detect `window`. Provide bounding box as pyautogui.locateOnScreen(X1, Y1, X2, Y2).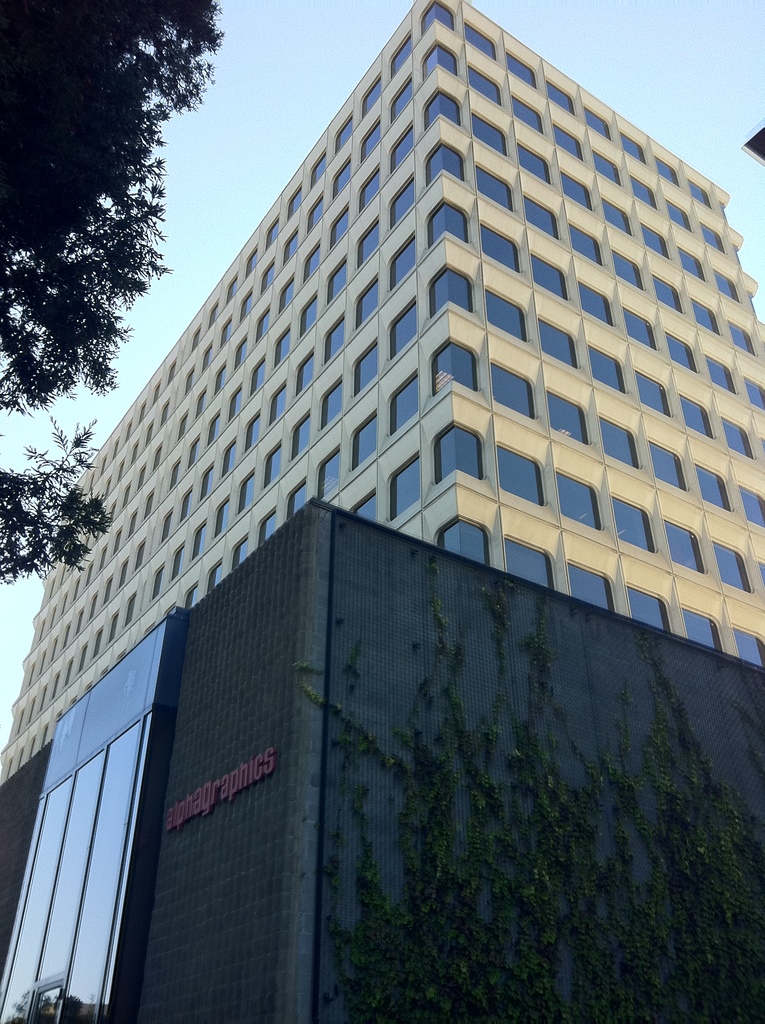
pyautogui.locateOnScreen(159, 398, 170, 421).
